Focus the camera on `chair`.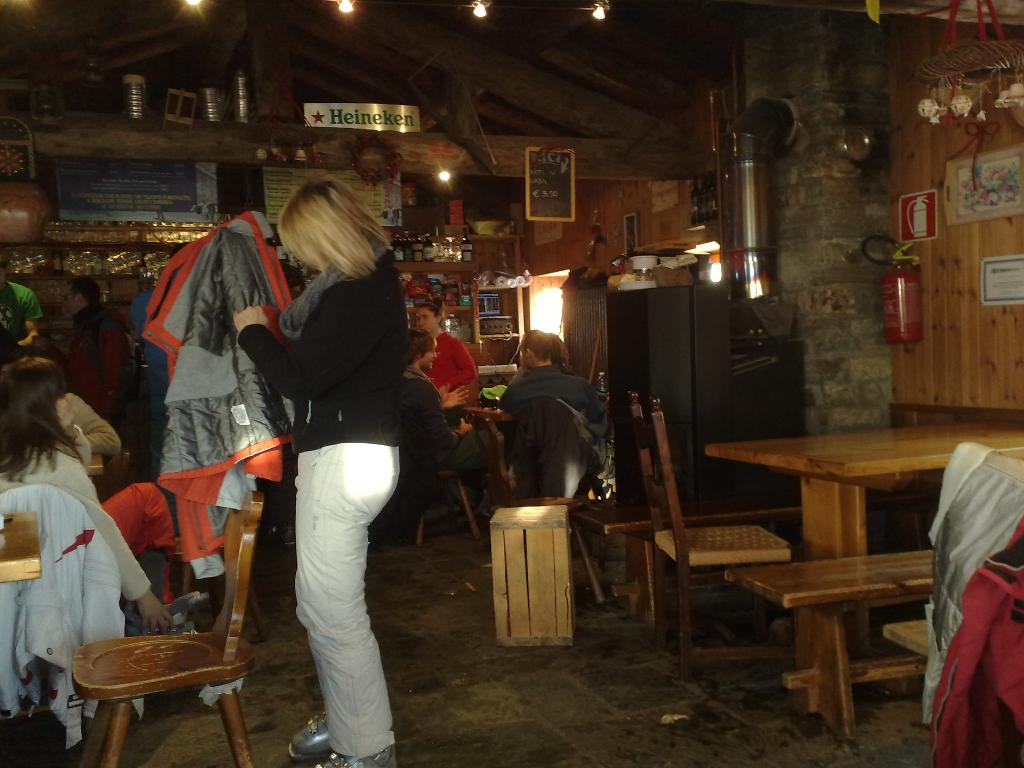
Focus region: [left=413, top=464, right=483, bottom=548].
